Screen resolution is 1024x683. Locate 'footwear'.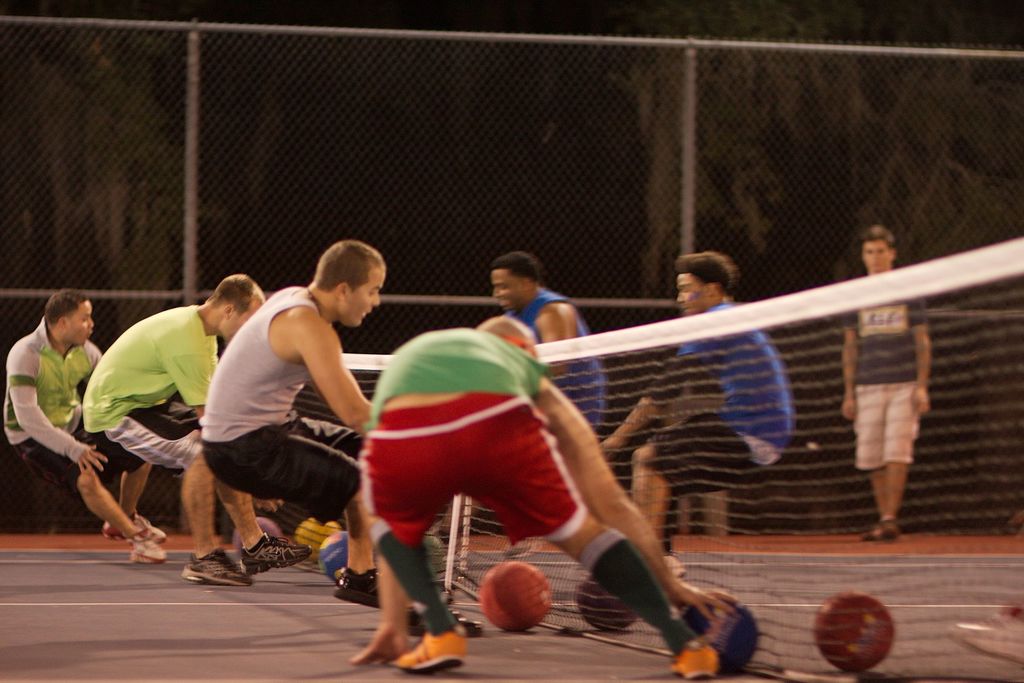
{"left": 106, "top": 510, "right": 165, "bottom": 542}.
